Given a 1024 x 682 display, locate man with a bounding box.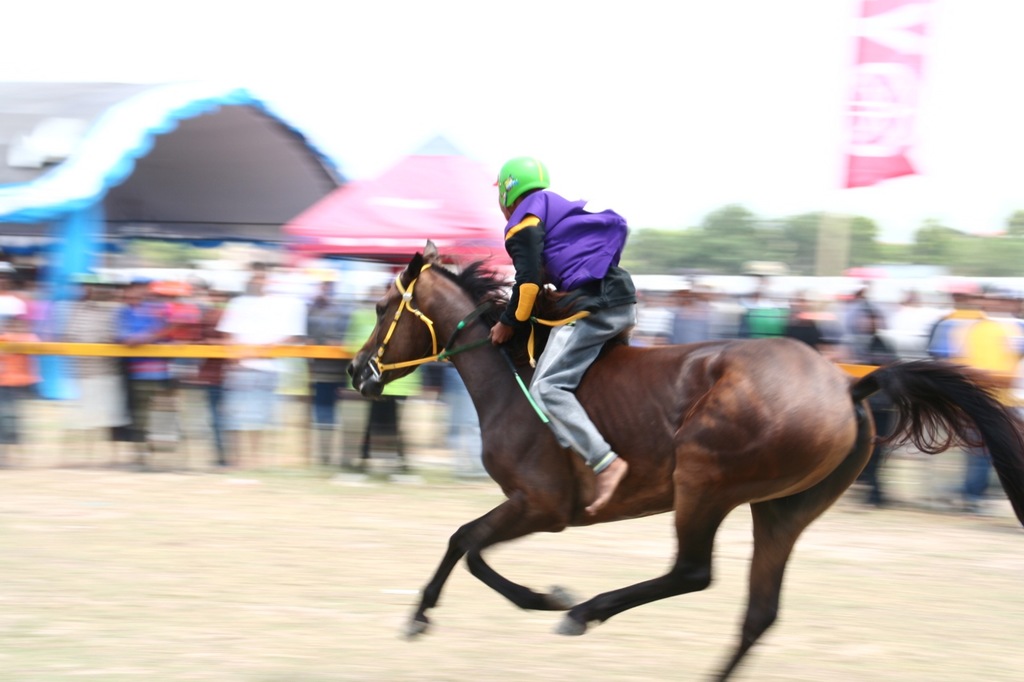
Located: (x1=486, y1=157, x2=638, y2=514).
